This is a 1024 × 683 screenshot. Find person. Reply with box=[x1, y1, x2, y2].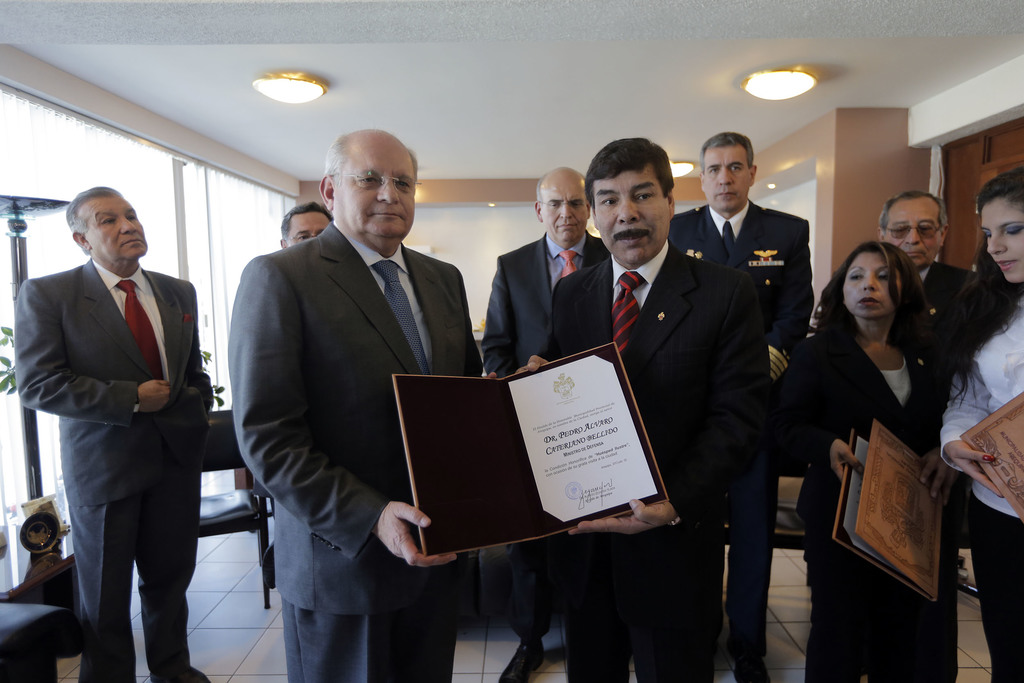
box=[478, 161, 608, 682].
